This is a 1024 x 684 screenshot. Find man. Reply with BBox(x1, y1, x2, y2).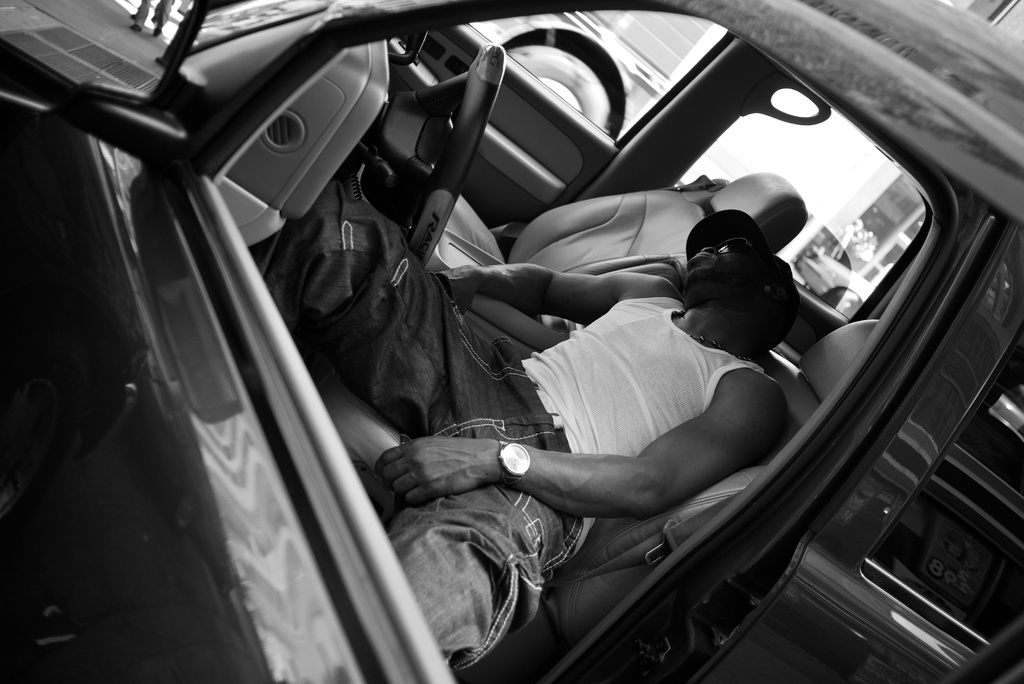
BBox(276, 239, 786, 673).
